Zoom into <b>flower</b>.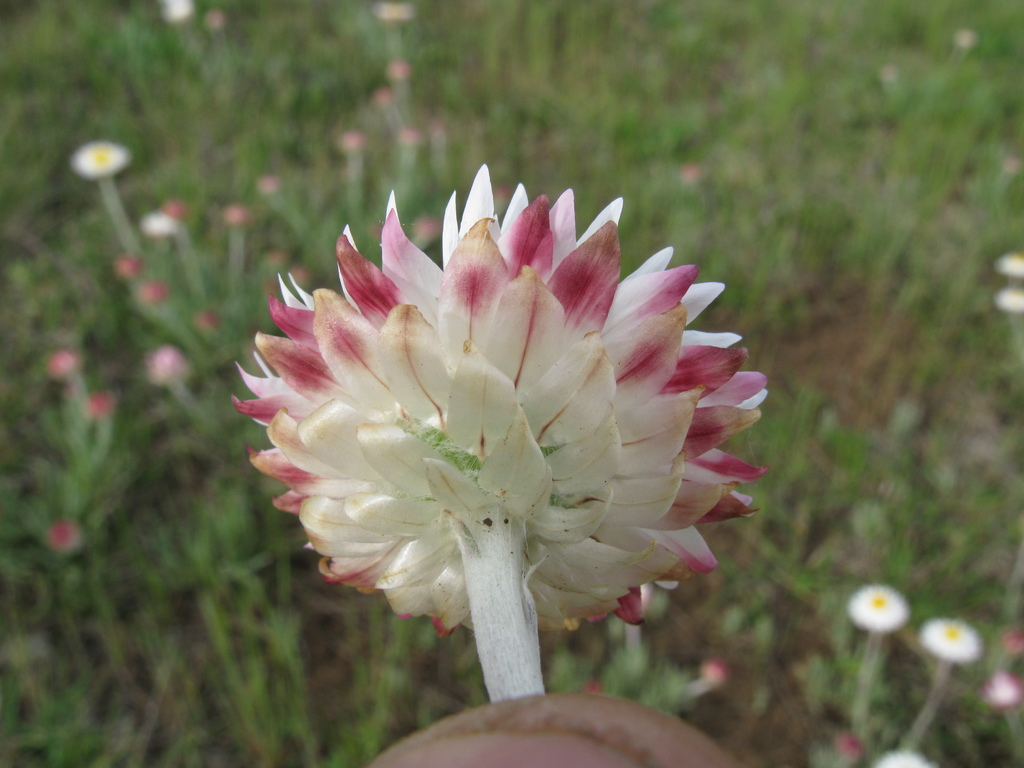
Zoom target: {"x1": 254, "y1": 172, "x2": 746, "y2": 721}.
